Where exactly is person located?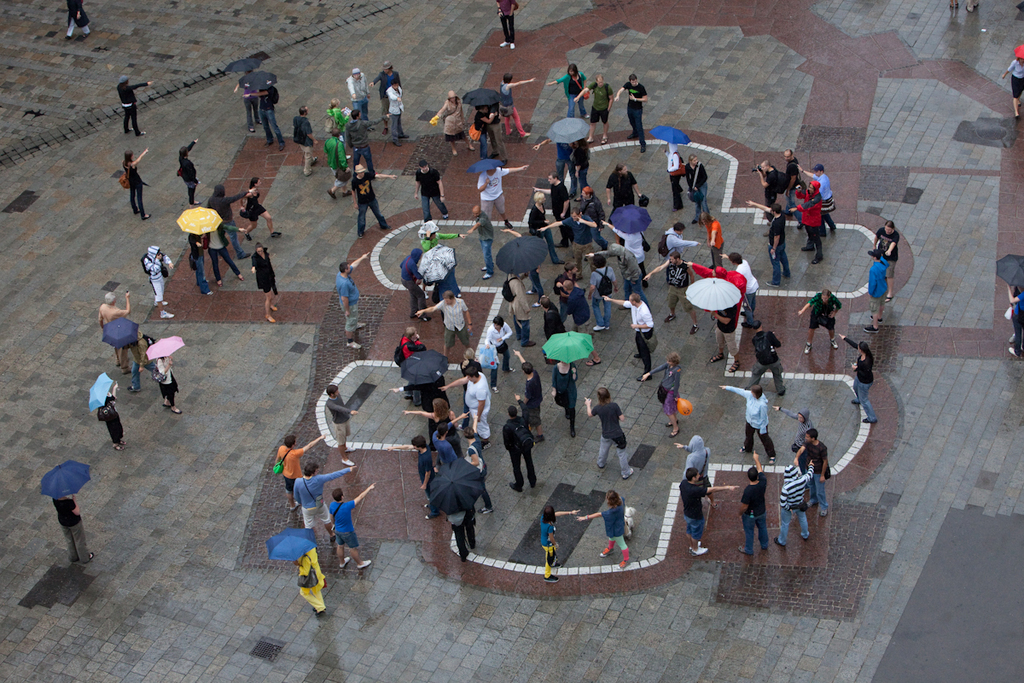
Its bounding box is [left=832, top=327, right=877, bottom=426].
